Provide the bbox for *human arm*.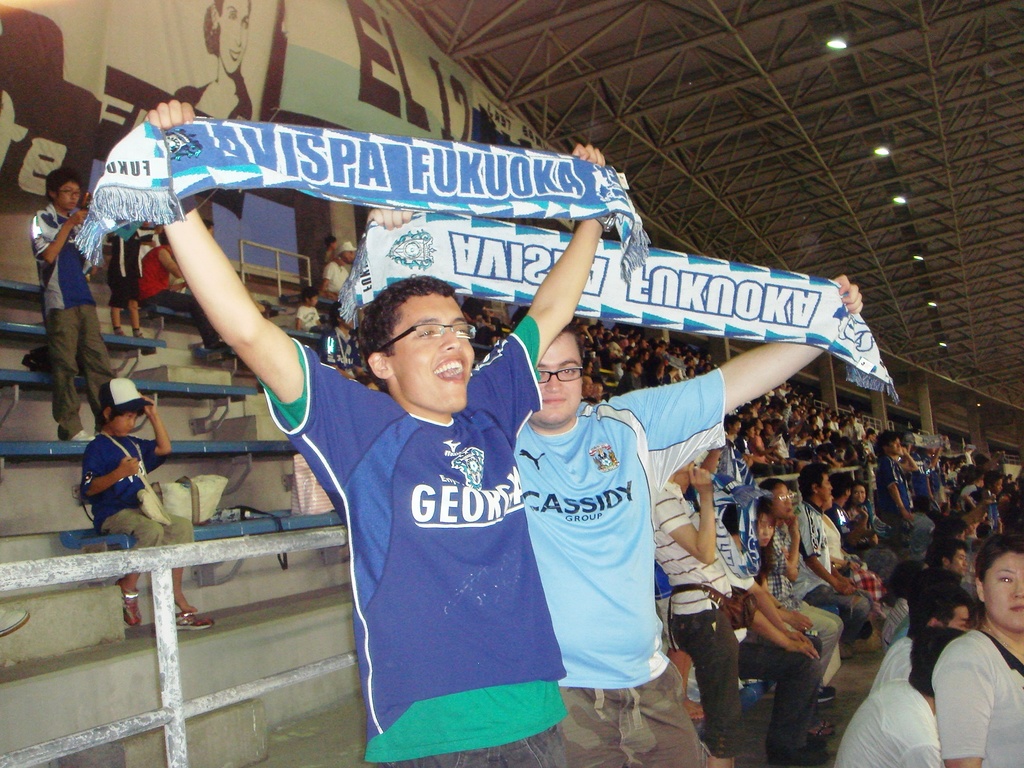
131:90:355:462.
